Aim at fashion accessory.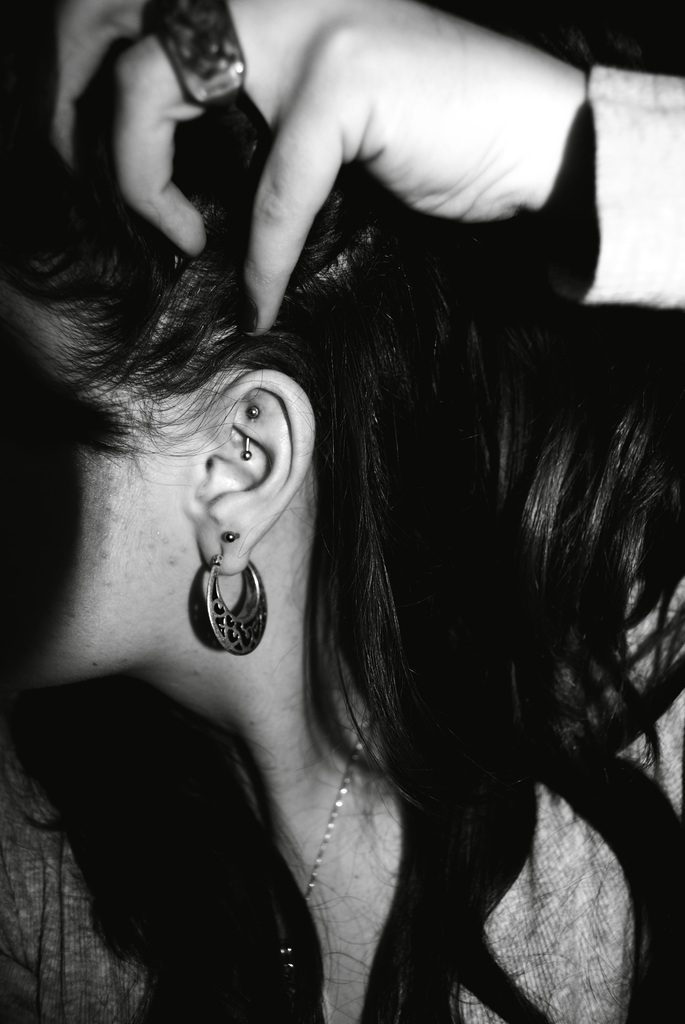
Aimed at [x1=208, y1=526, x2=267, y2=659].
